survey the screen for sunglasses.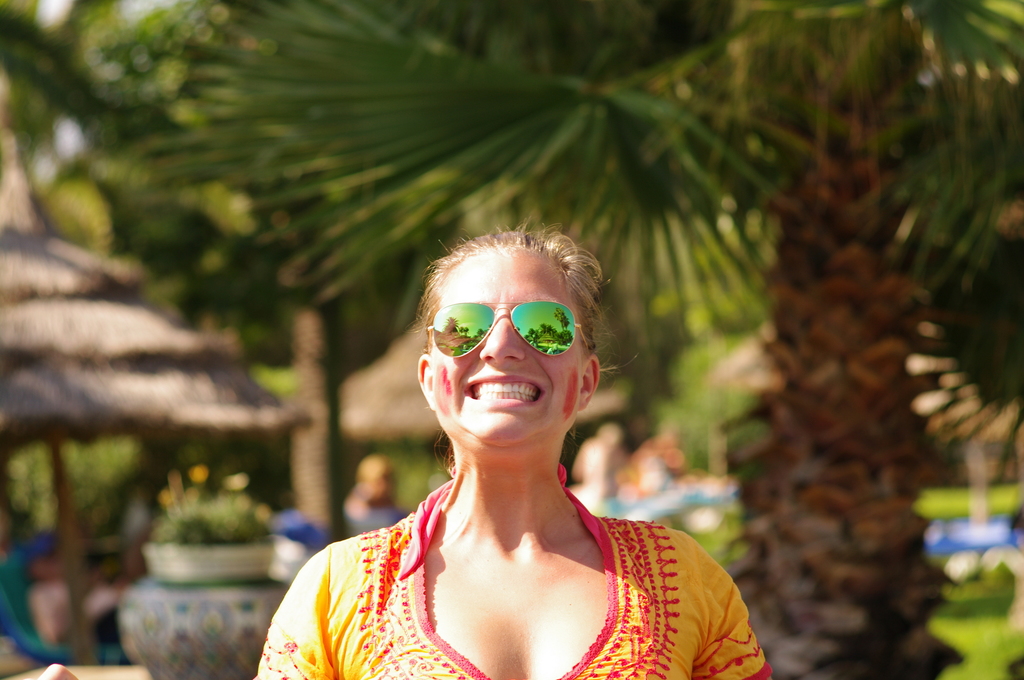
Survey found: locate(430, 299, 591, 357).
